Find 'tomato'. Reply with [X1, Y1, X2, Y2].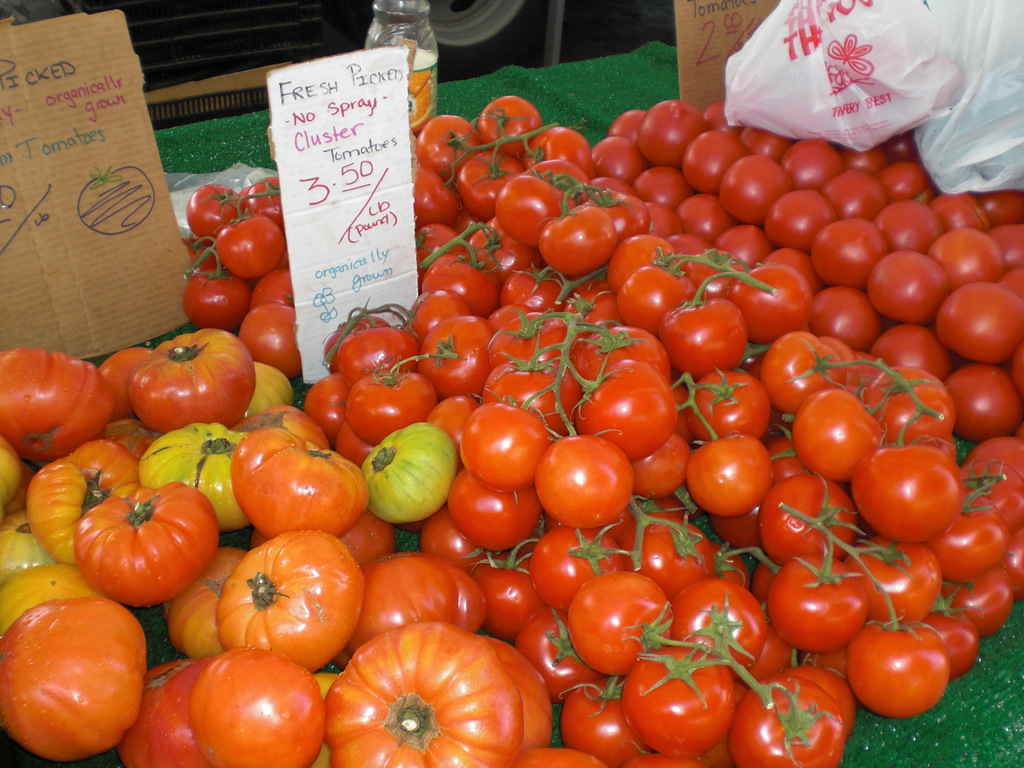
[847, 605, 955, 719].
